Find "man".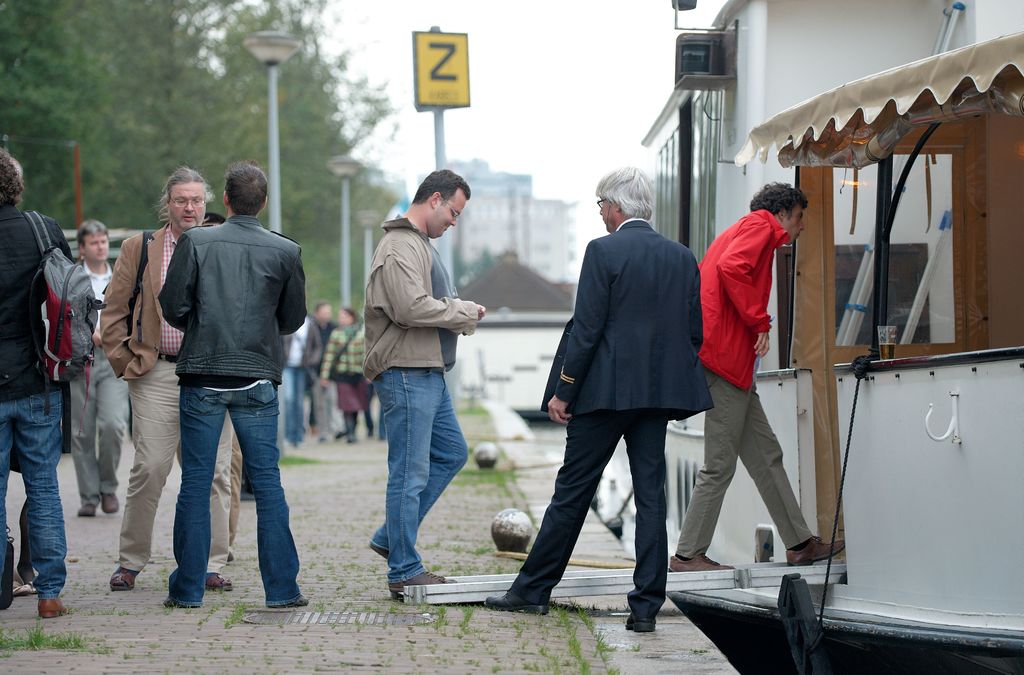
<region>72, 222, 125, 520</region>.
